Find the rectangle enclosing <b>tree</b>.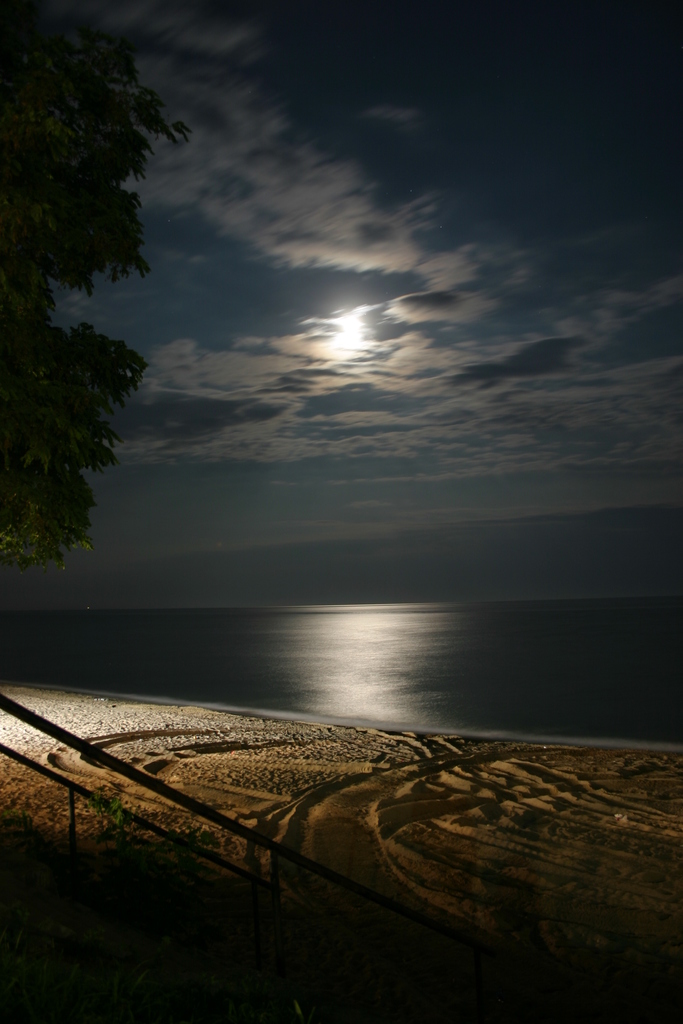
<box>5,44,185,604</box>.
